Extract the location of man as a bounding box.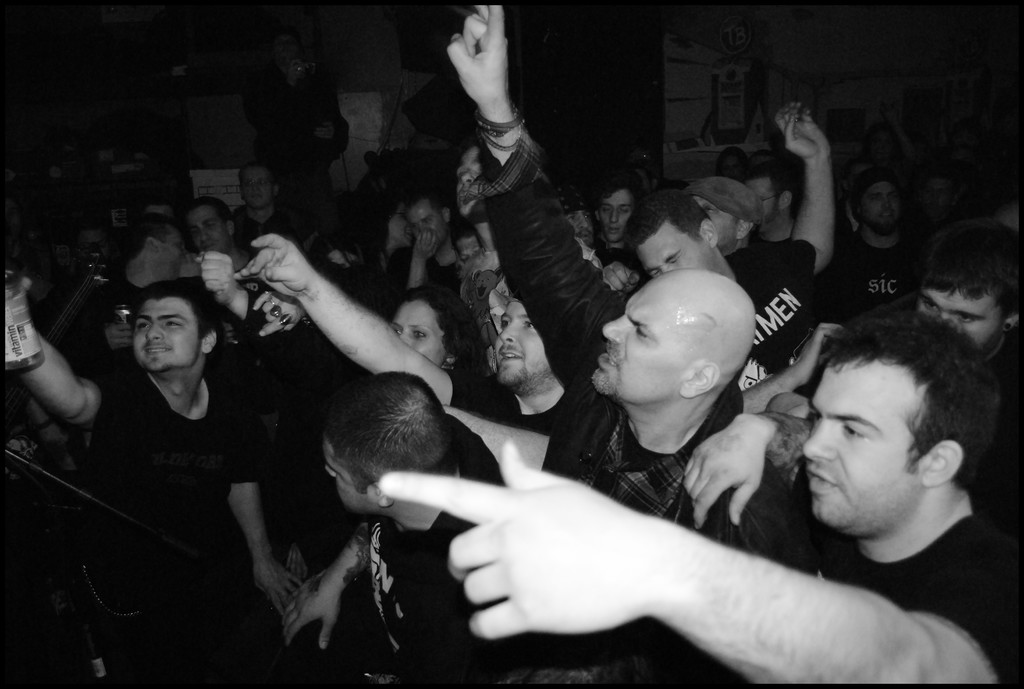
[68,216,202,377].
